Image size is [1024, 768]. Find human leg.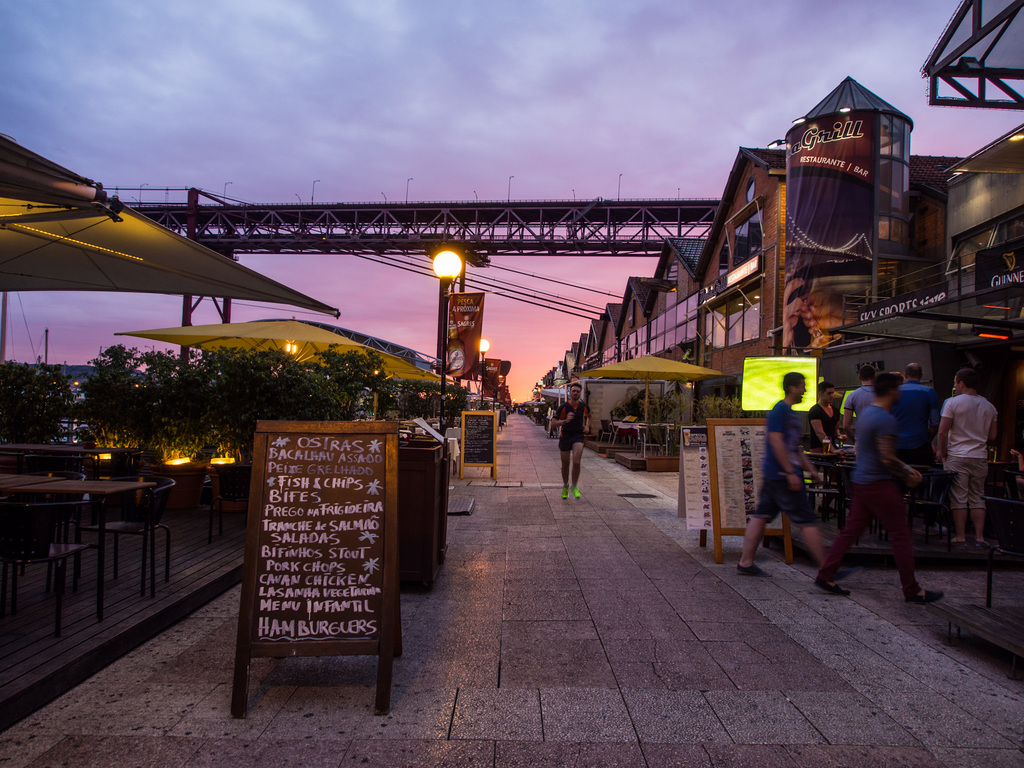
556 429 572 497.
